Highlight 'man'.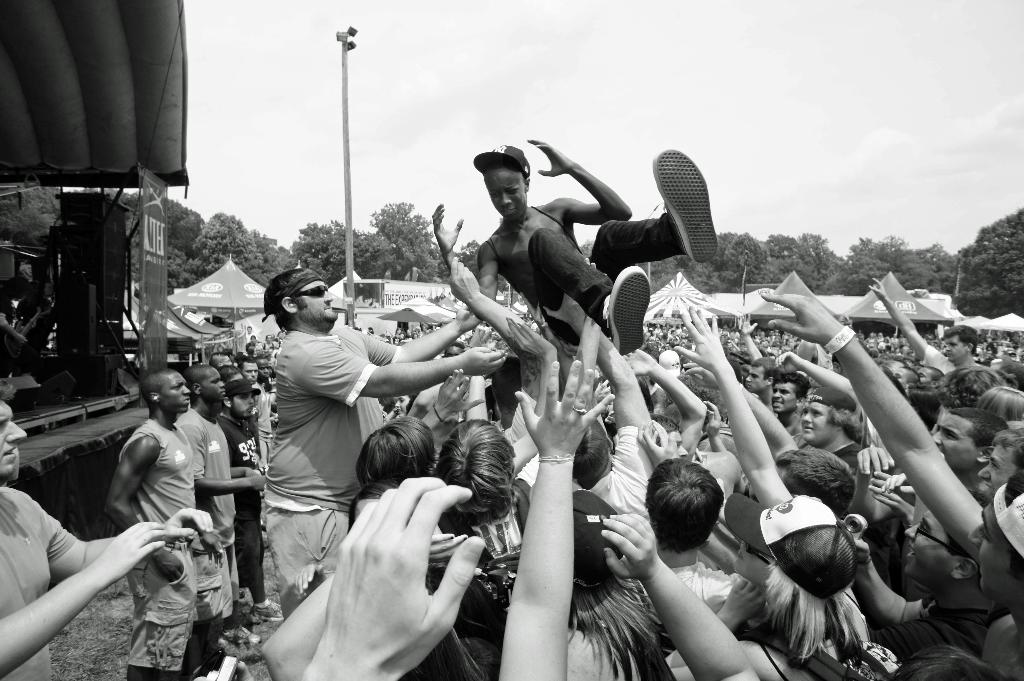
Highlighted region: box=[431, 131, 720, 364].
